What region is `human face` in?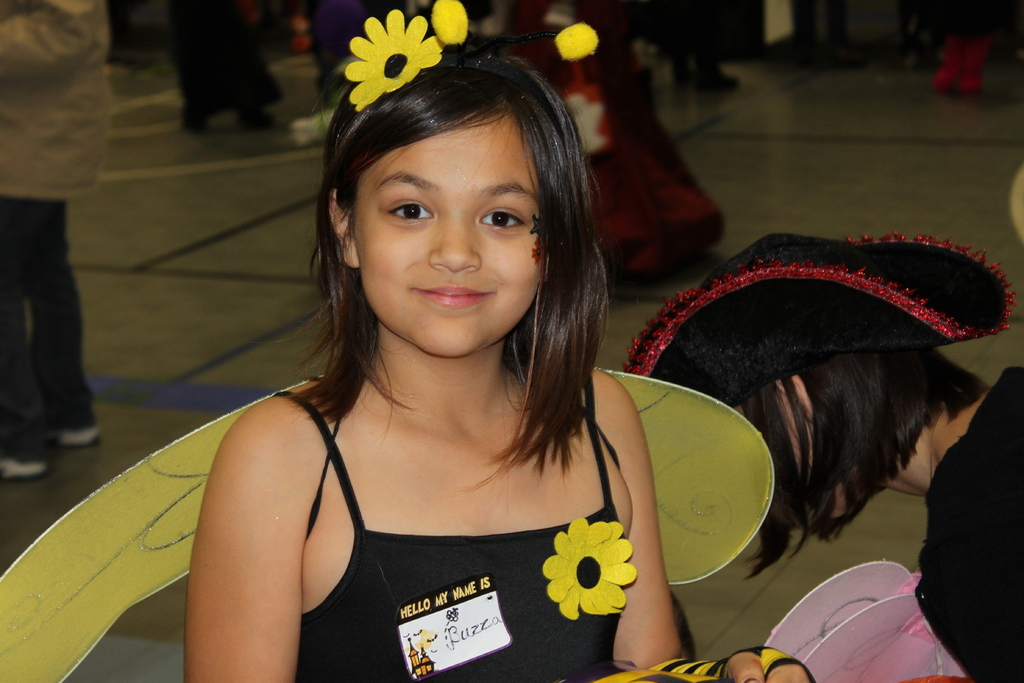
bbox=(352, 109, 542, 354).
